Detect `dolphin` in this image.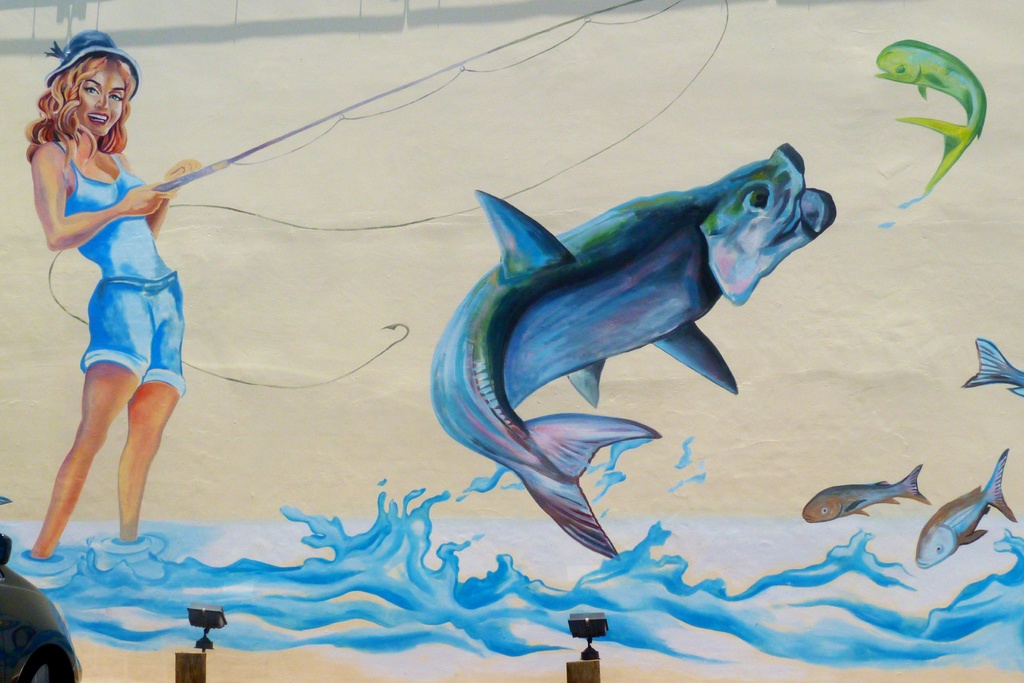
Detection: [left=412, top=136, right=842, bottom=559].
